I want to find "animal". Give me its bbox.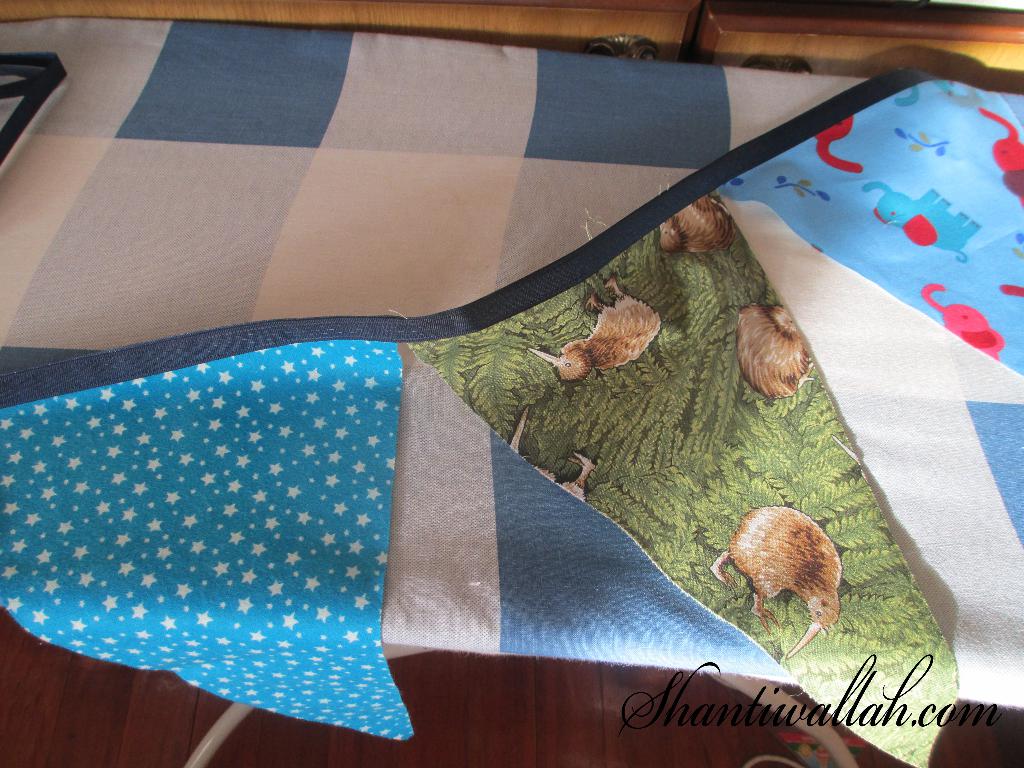
<box>508,412,599,503</box>.
